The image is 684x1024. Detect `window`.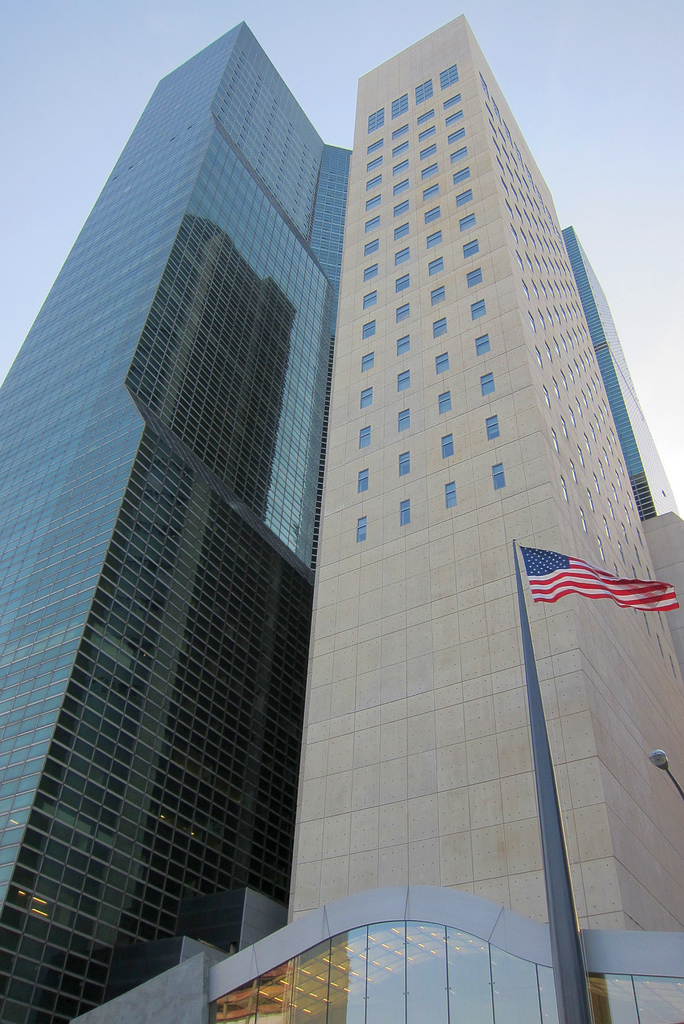
Detection: bbox=(393, 176, 410, 197).
